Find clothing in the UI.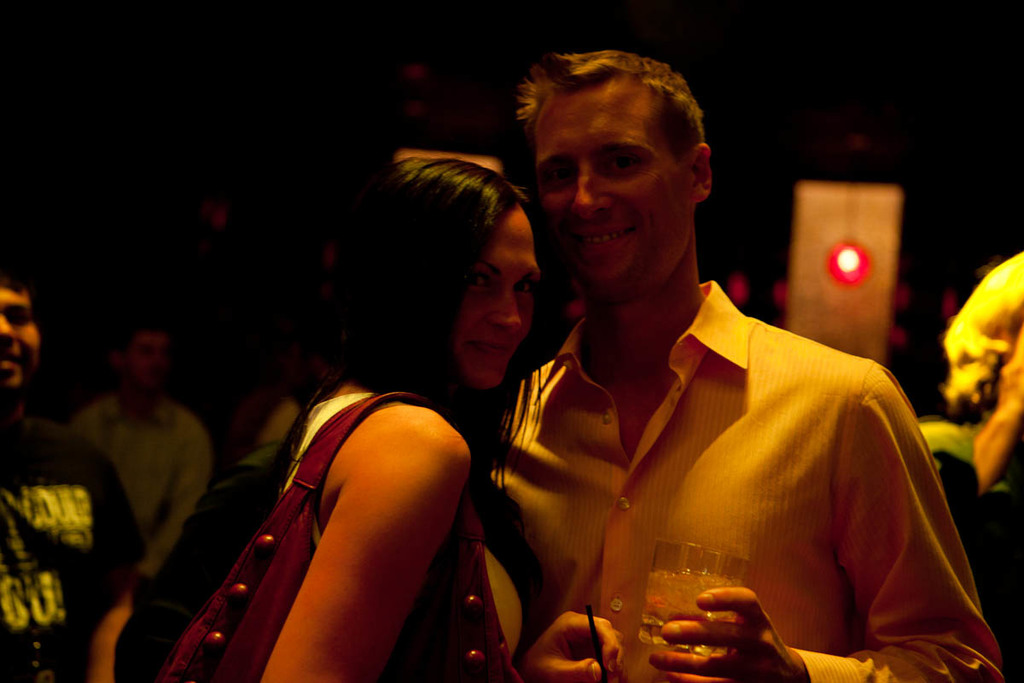
UI element at rect(79, 402, 208, 565).
